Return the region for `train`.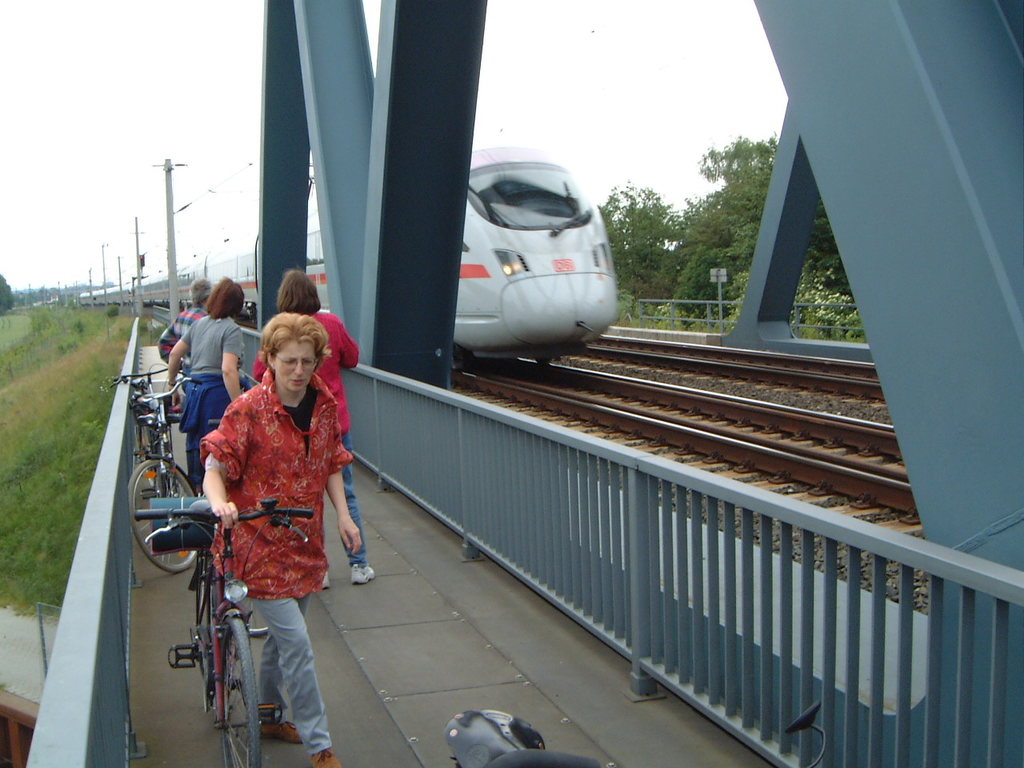
detection(31, 146, 617, 370).
